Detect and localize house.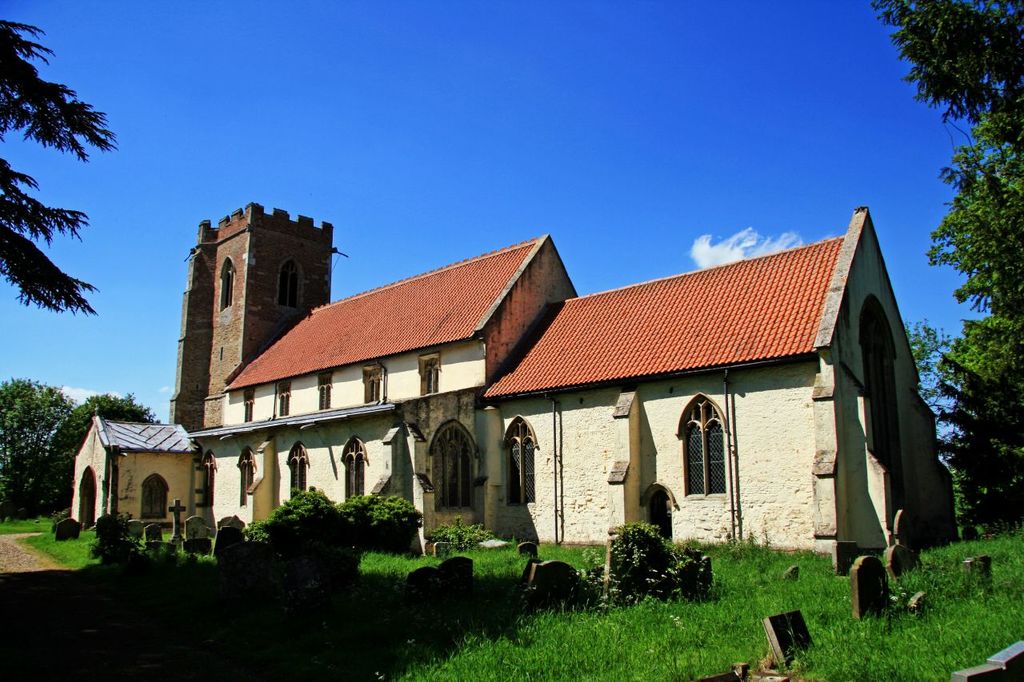
Localized at crop(62, 397, 217, 556).
